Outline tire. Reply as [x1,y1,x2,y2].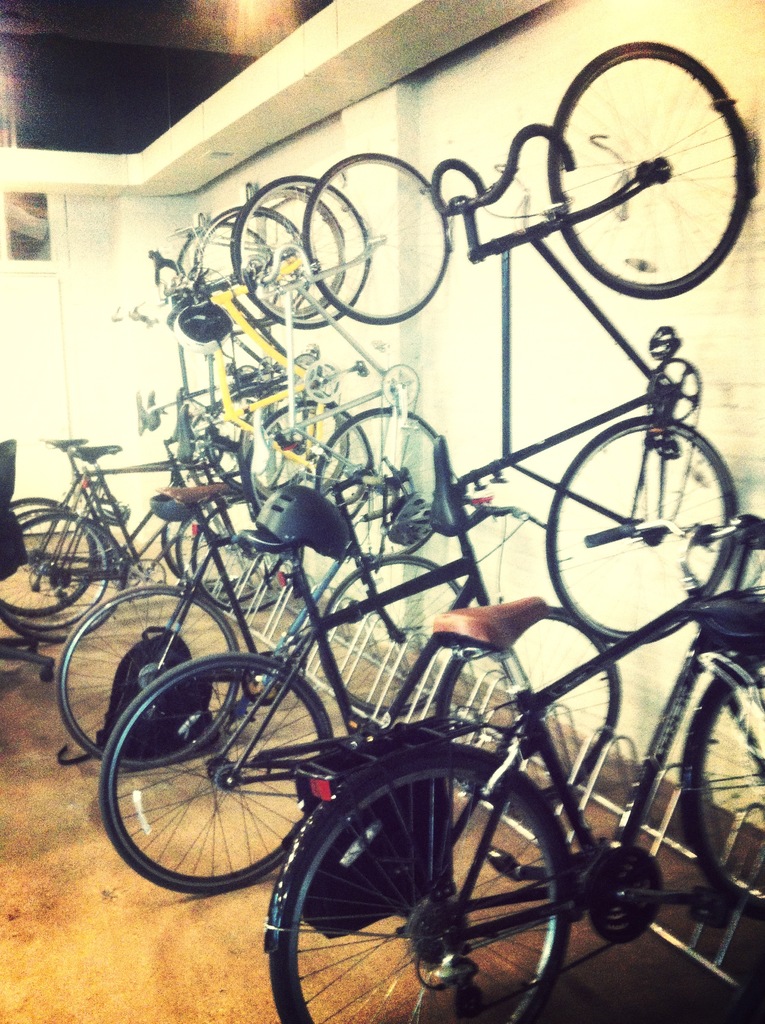
[441,602,624,788].
